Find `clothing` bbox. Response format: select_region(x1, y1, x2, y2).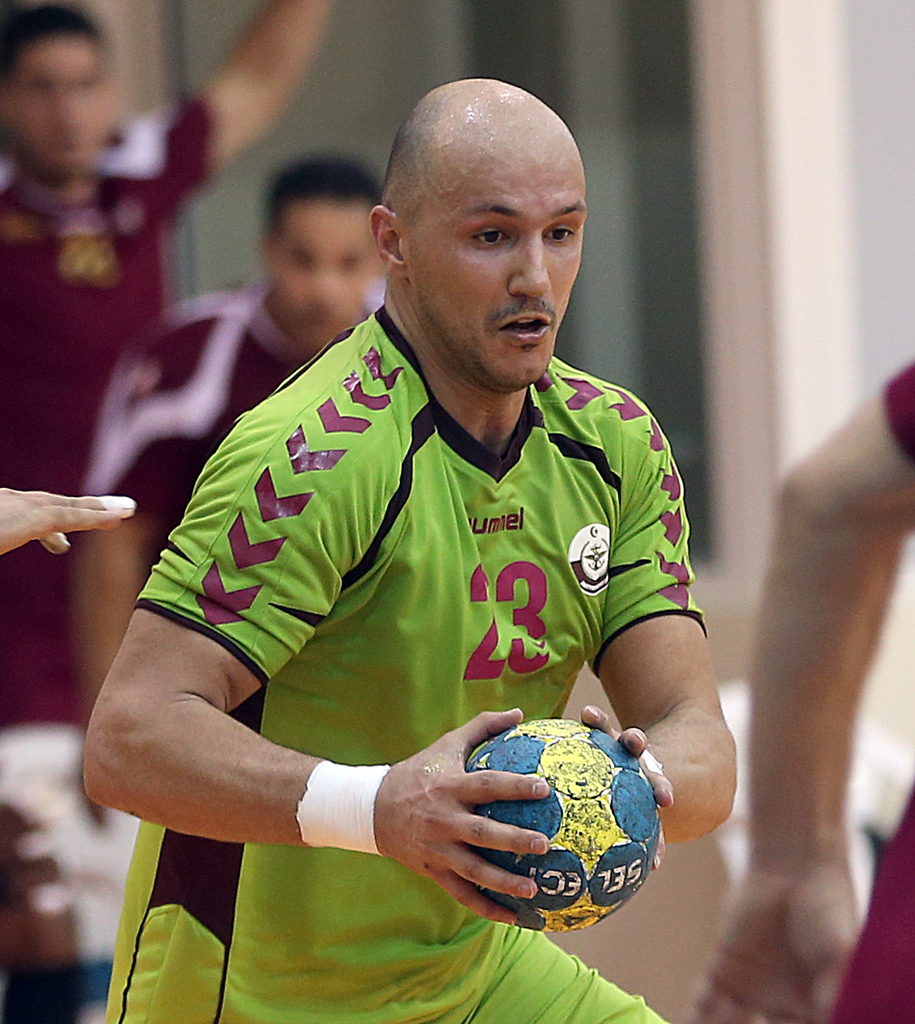
select_region(60, 273, 379, 556).
